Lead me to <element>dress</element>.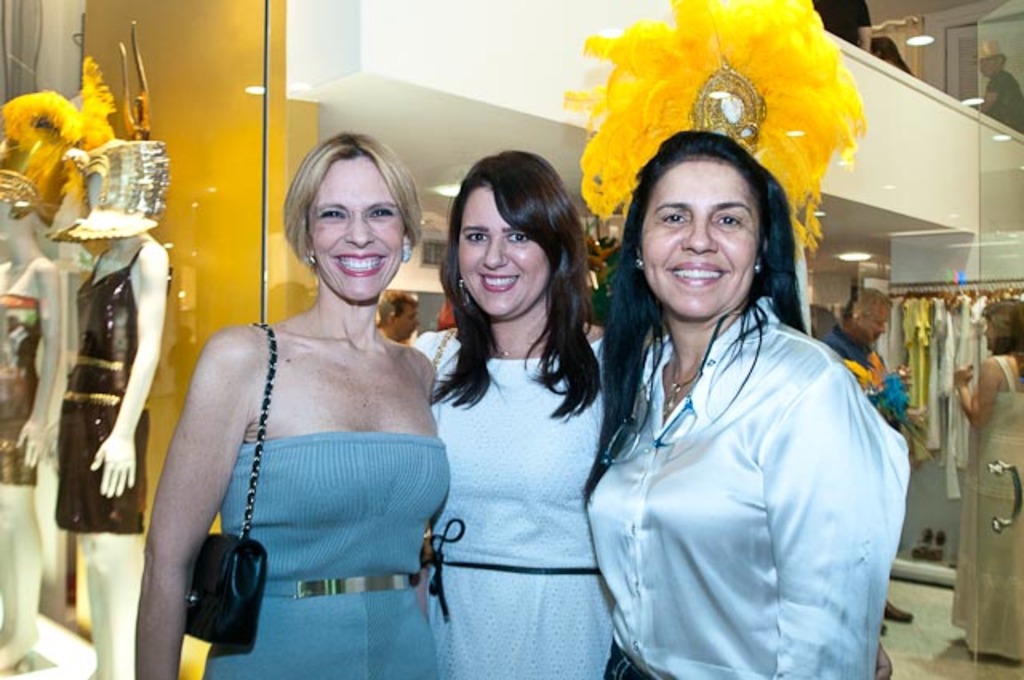
Lead to [421, 245, 619, 679].
